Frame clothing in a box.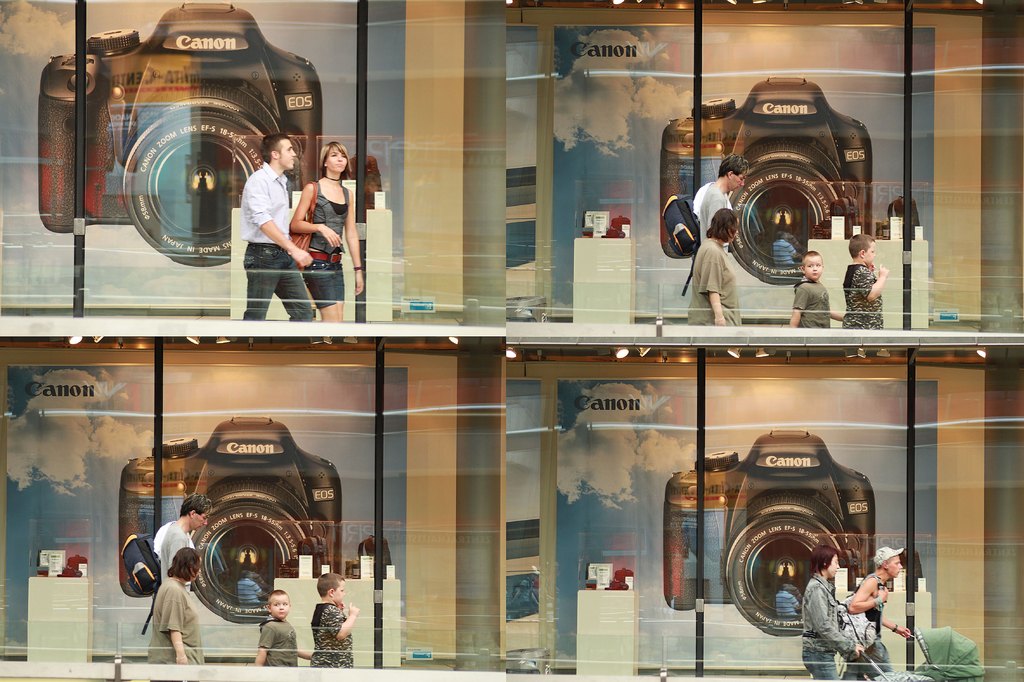
l=153, t=518, r=195, b=589.
